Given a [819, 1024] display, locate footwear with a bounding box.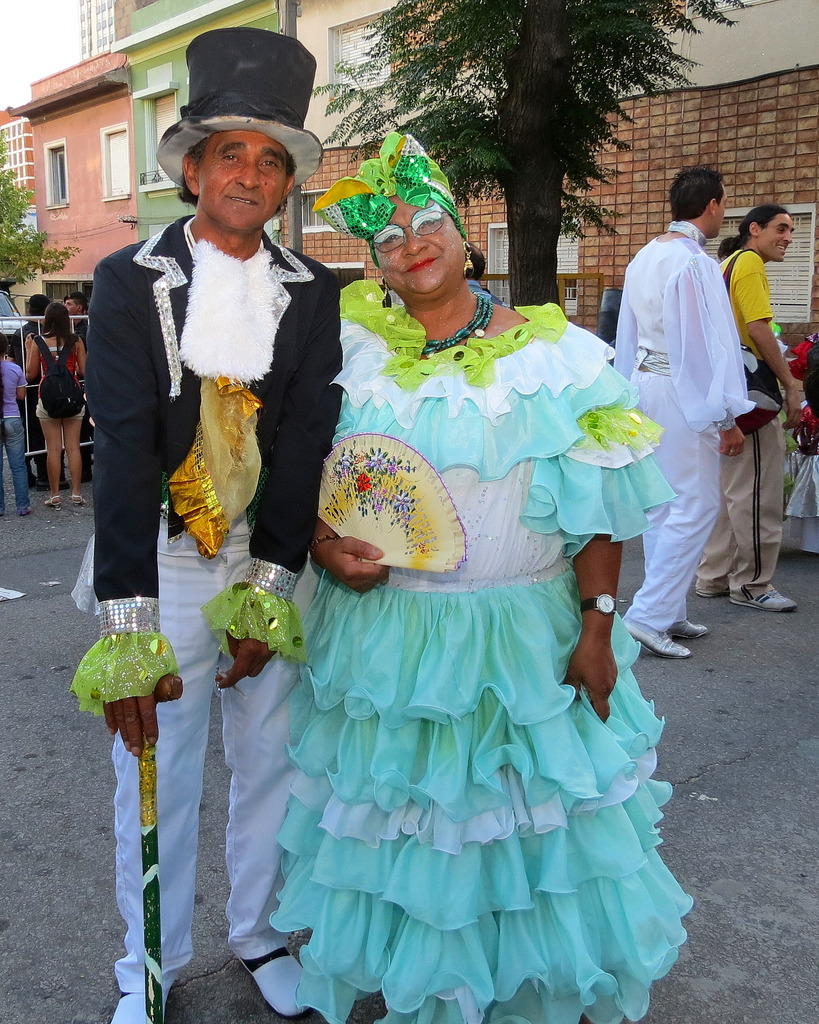
Located: l=48, t=494, r=62, b=506.
